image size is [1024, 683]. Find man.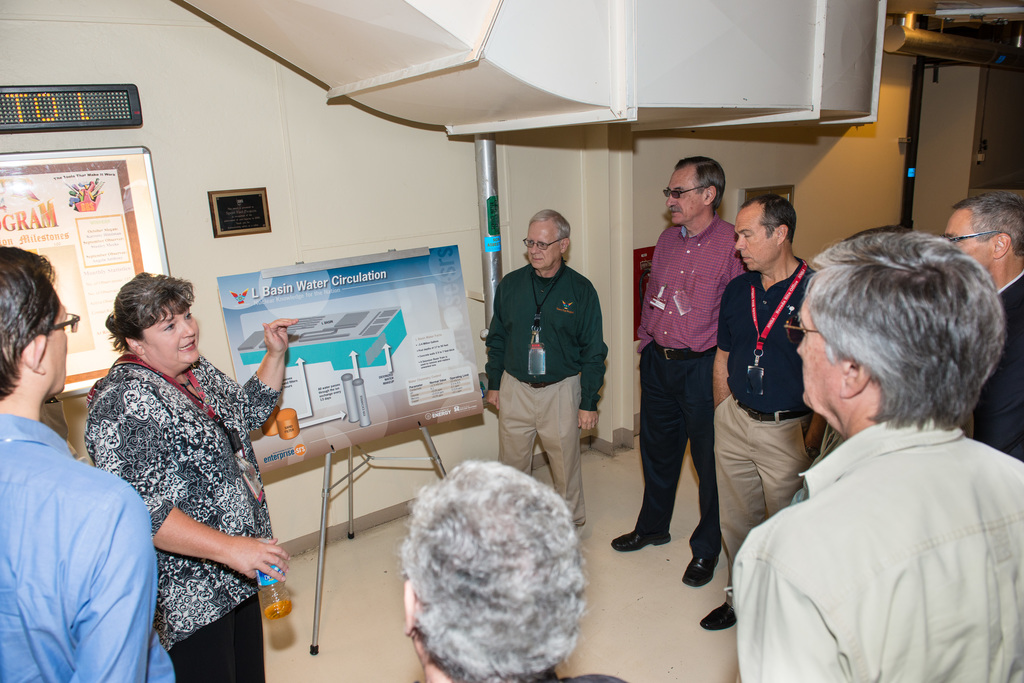
(left=479, top=205, right=606, bottom=537).
